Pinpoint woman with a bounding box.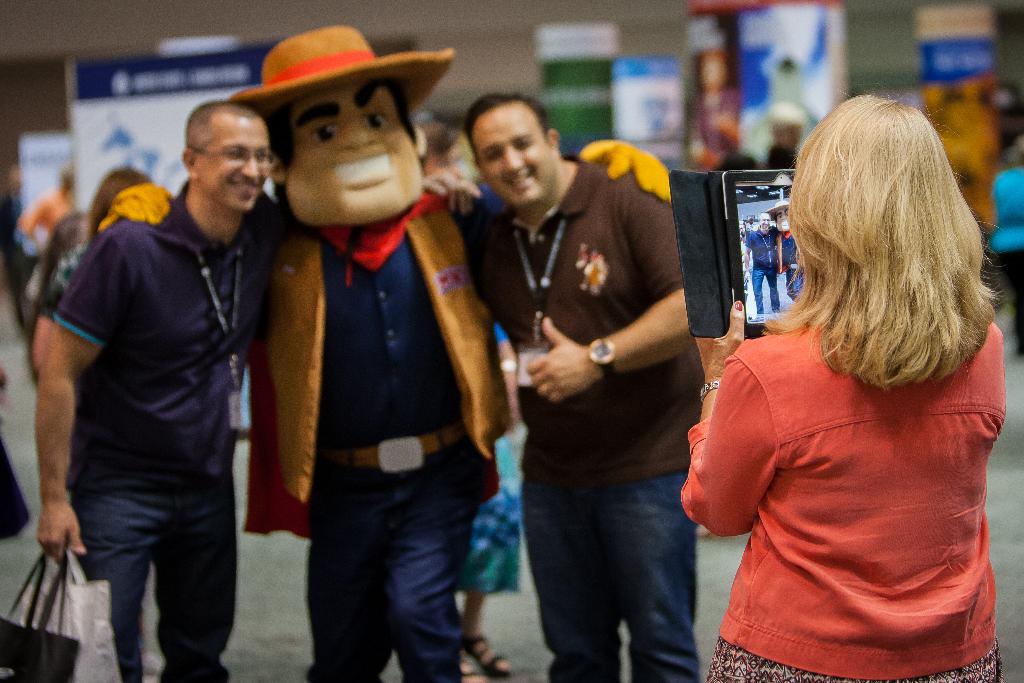
{"left": 667, "top": 86, "right": 1009, "bottom": 682}.
